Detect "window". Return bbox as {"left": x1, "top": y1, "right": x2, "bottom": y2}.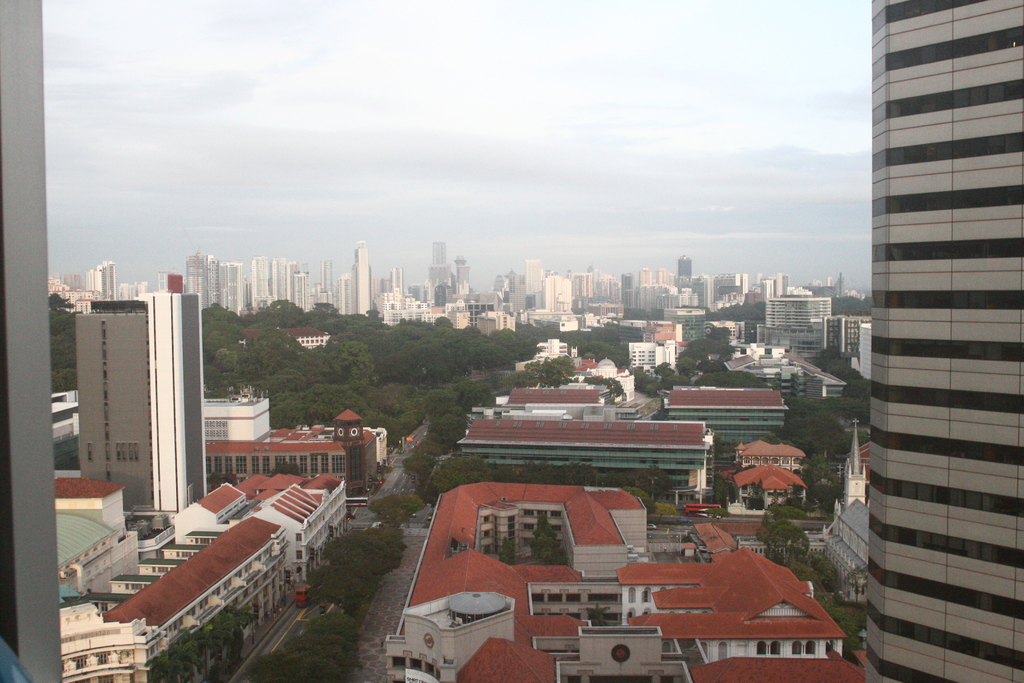
{"left": 788, "top": 642, "right": 822, "bottom": 659}.
